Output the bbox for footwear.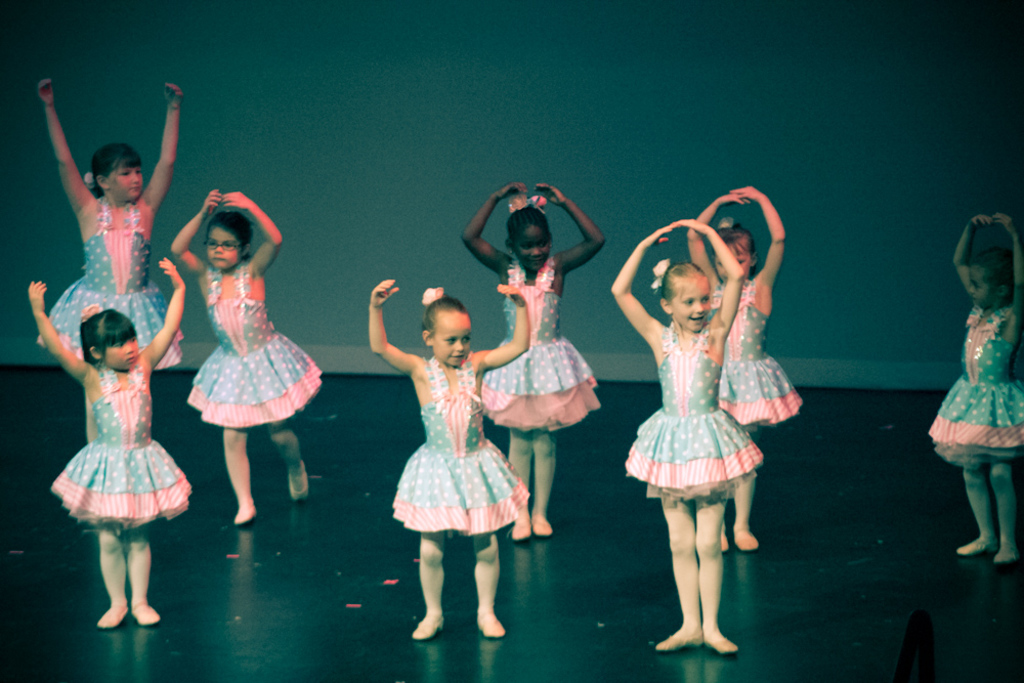
select_region(97, 600, 128, 631).
